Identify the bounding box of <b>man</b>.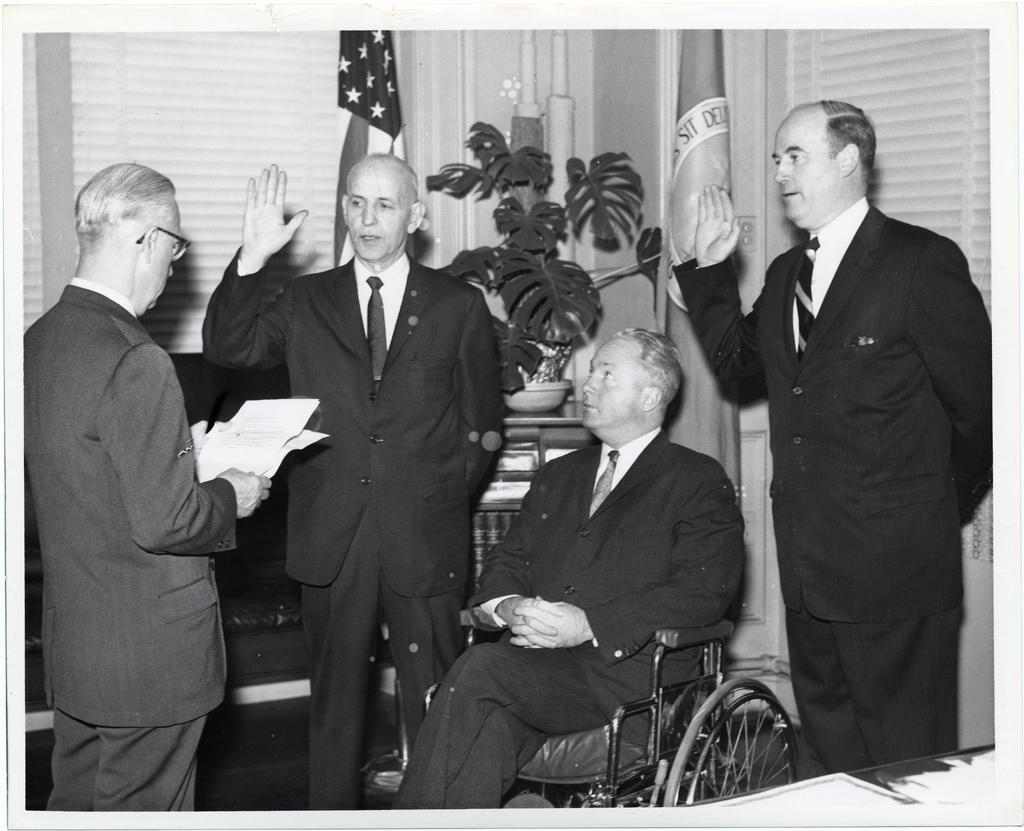
Rect(671, 93, 996, 765).
